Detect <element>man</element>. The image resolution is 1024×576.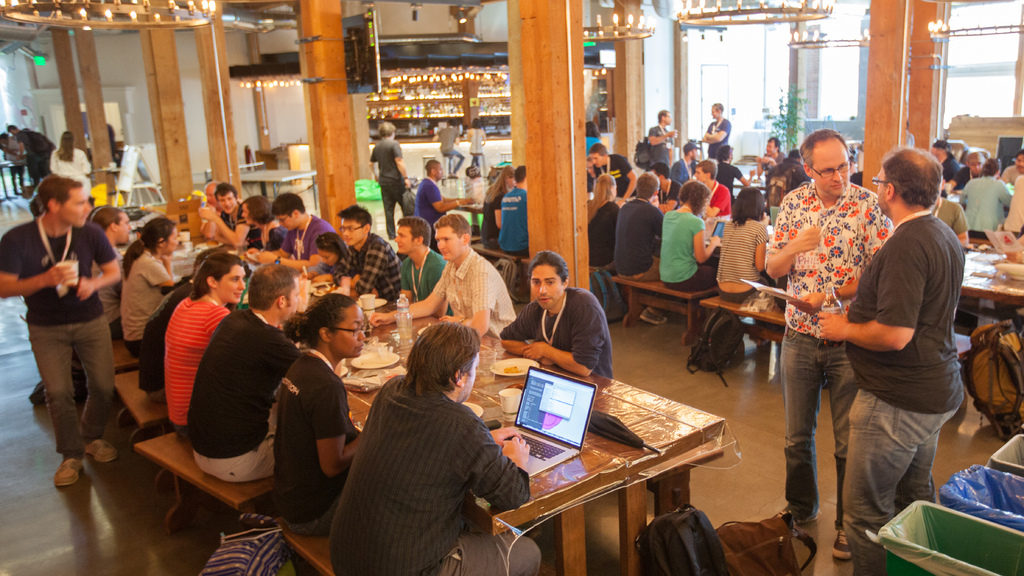
<region>193, 185, 216, 235</region>.
